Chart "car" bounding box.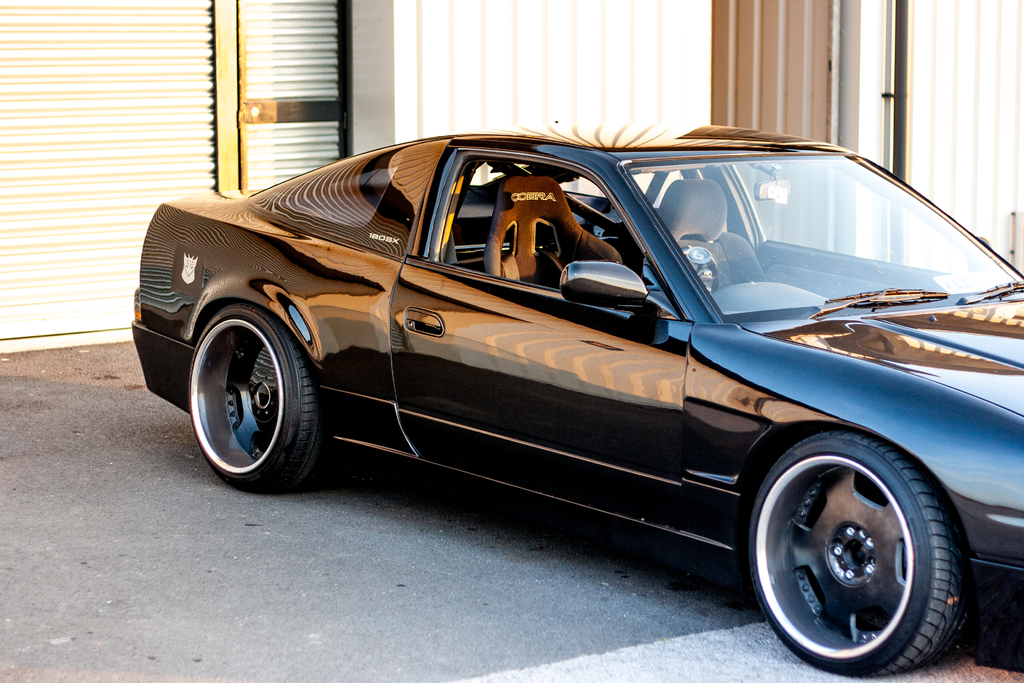
Charted: 147, 138, 988, 656.
